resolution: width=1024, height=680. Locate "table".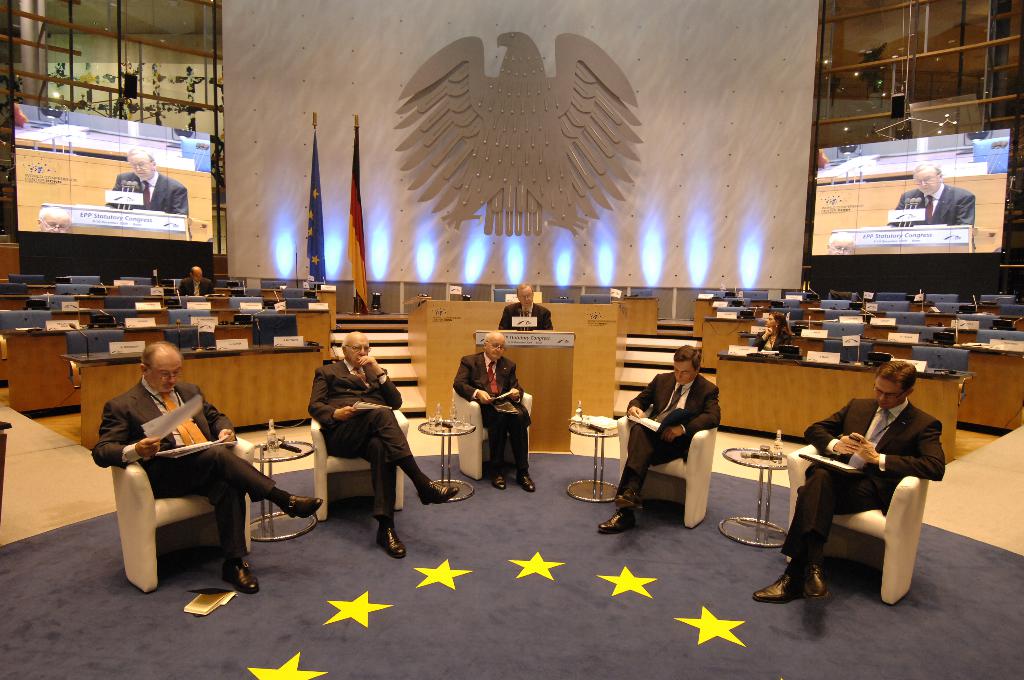
250,441,319,543.
